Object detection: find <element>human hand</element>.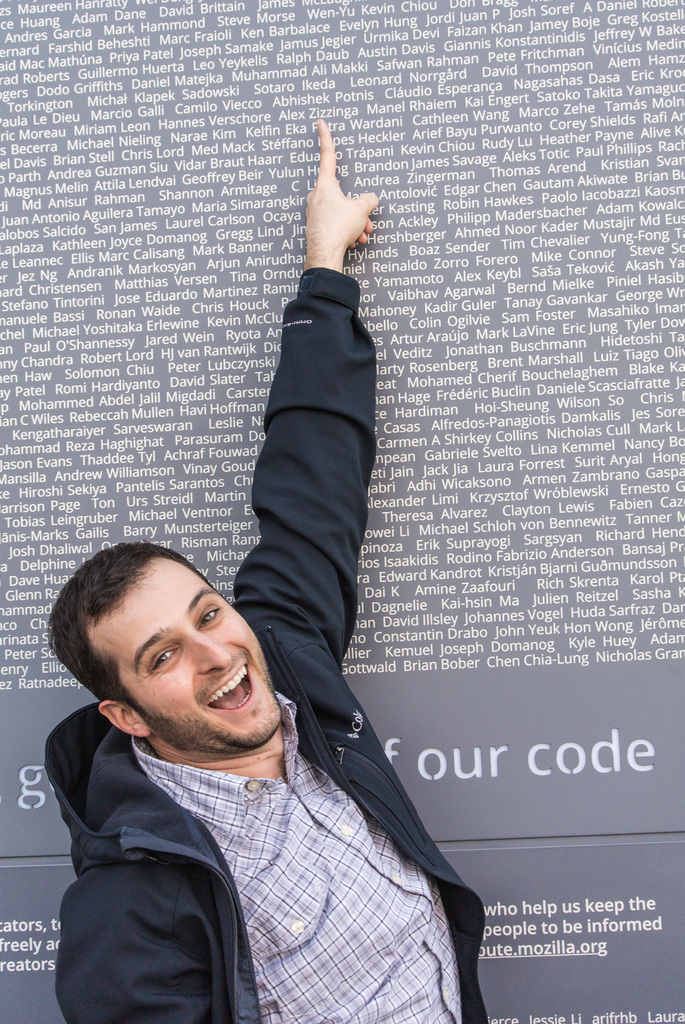
rect(293, 127, 391, 279).
